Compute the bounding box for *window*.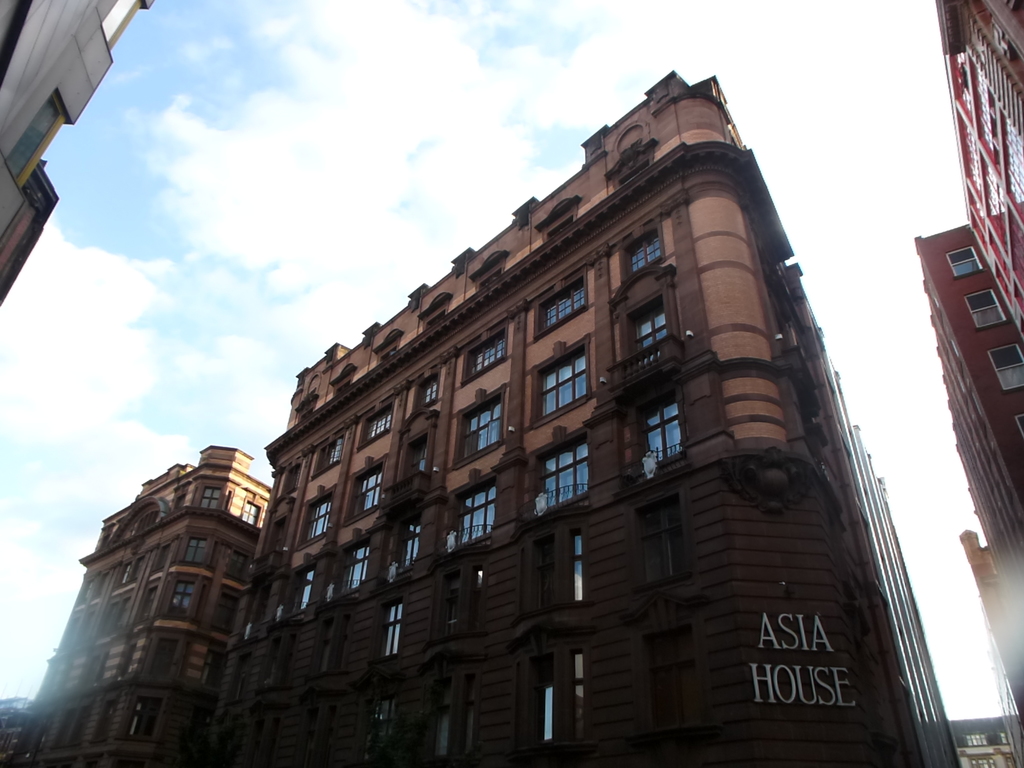
(x1=346, y1=458, x2=380, y2=526).
